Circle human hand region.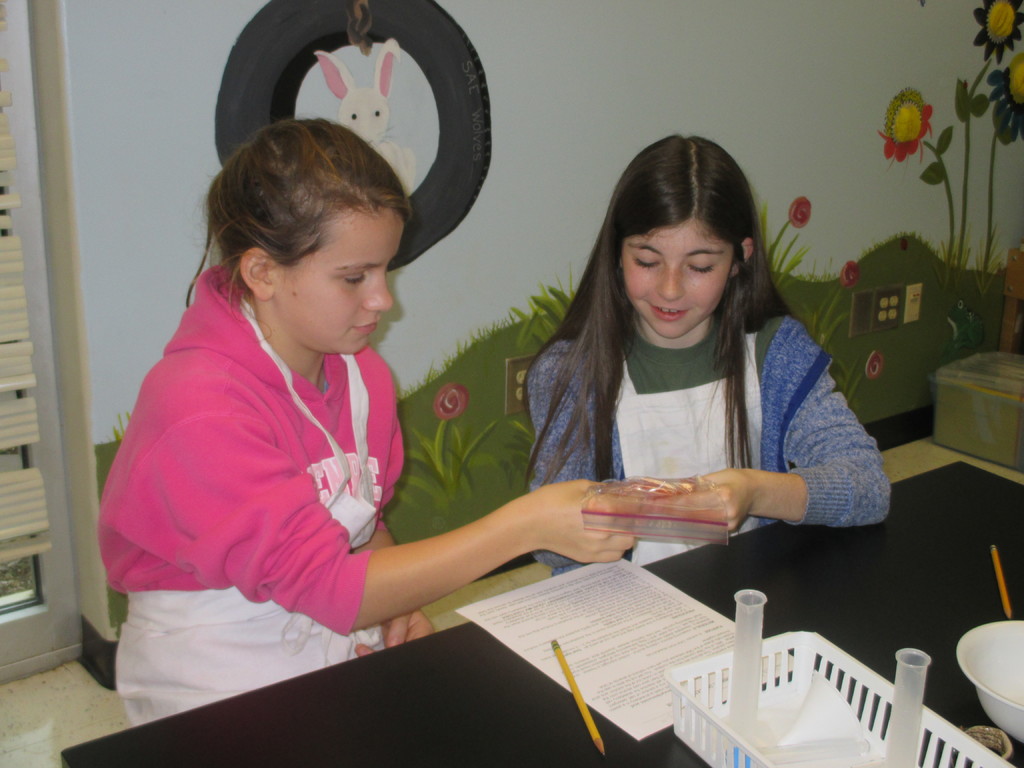
Region: crop(353, 610, 435, 659).
